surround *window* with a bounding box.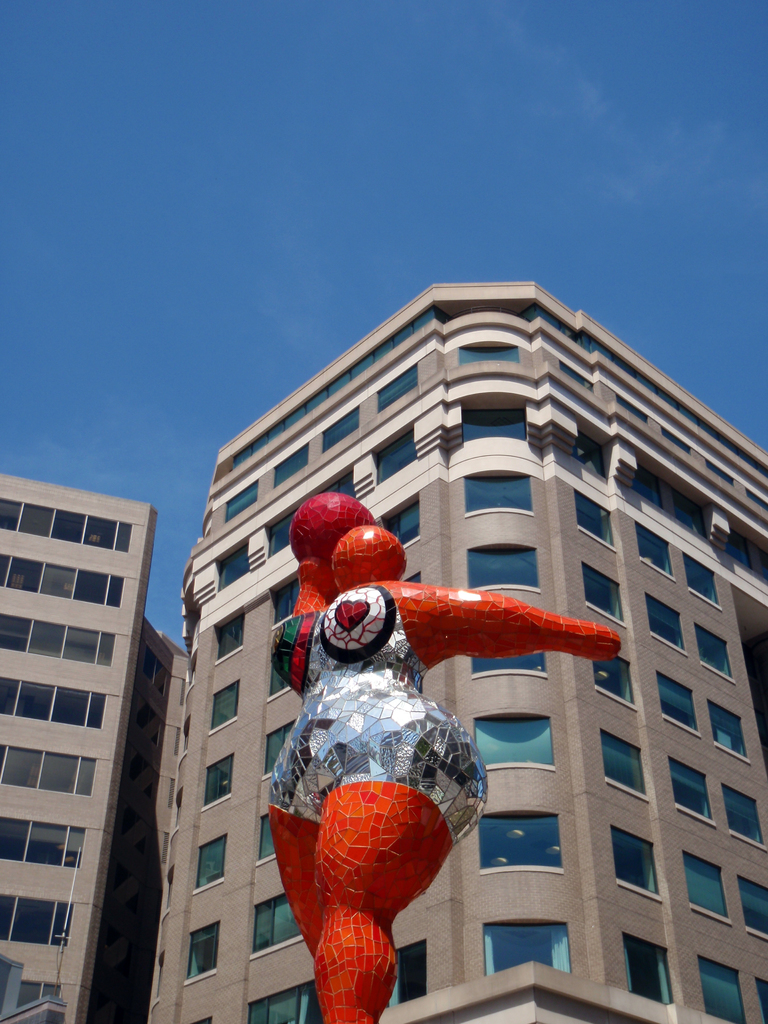
(left=182, top=827, right=234, bottom=902).
